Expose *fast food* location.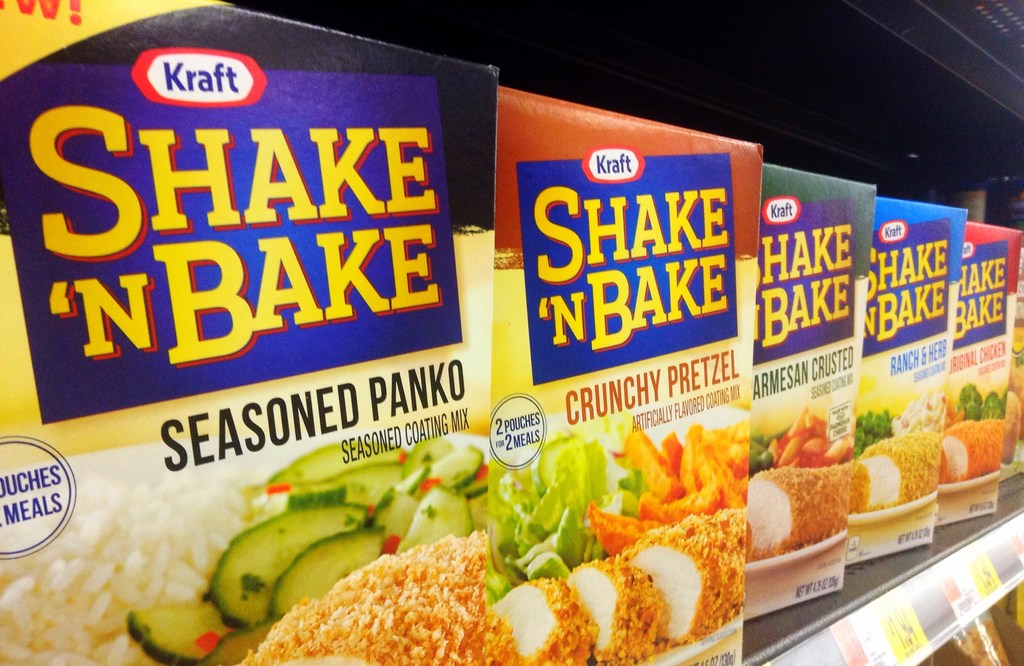
Exposed at 858,425,948,500.
